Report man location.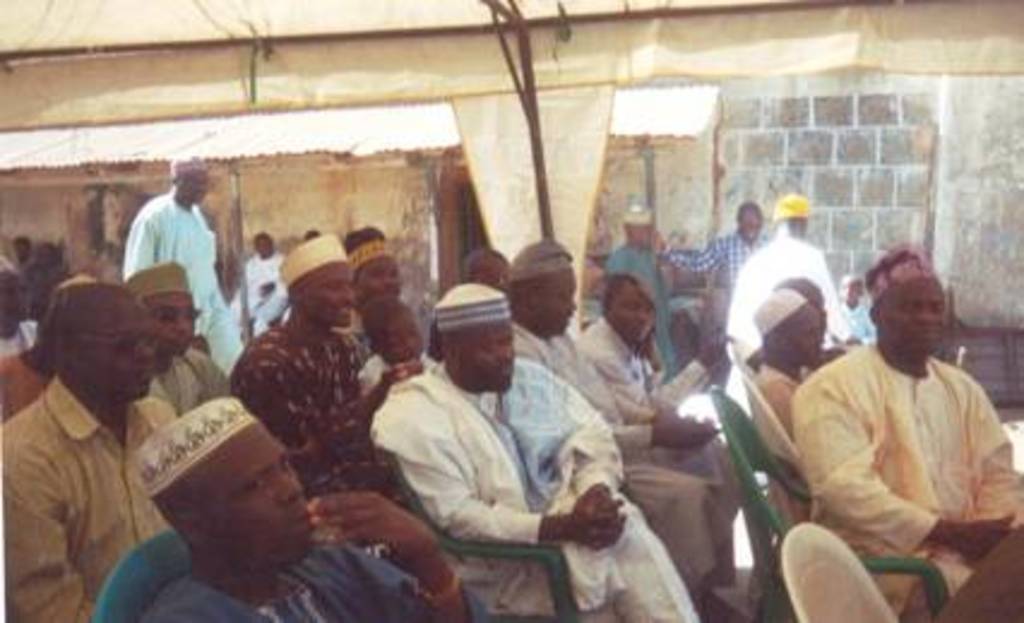
Report: 599 204 685 387.
